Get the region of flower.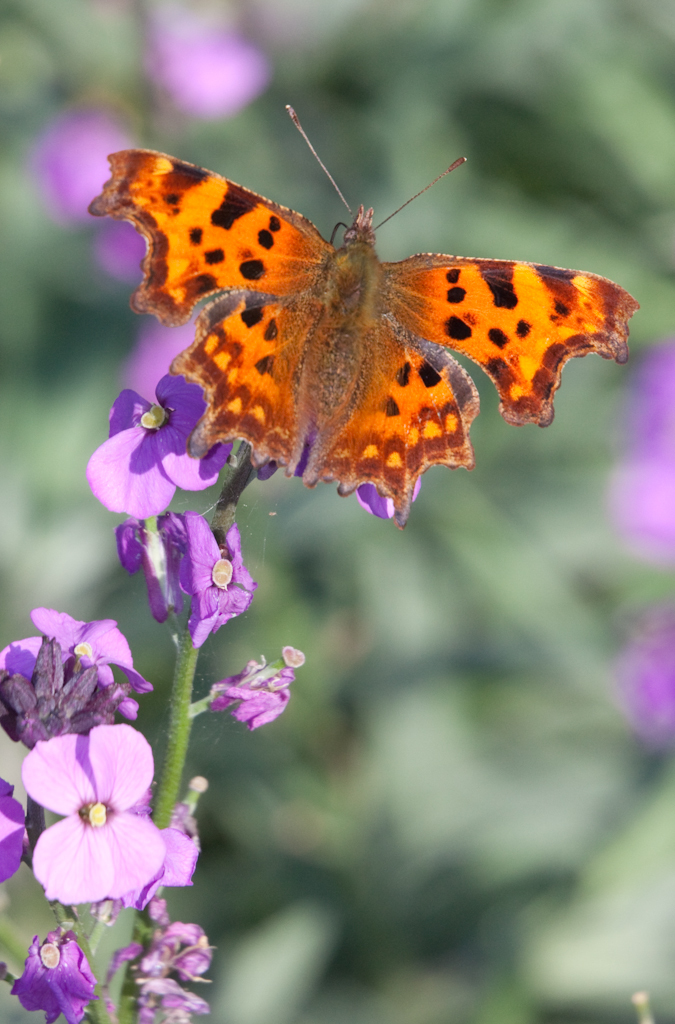
bbox=[0, 598, 142, 705].
